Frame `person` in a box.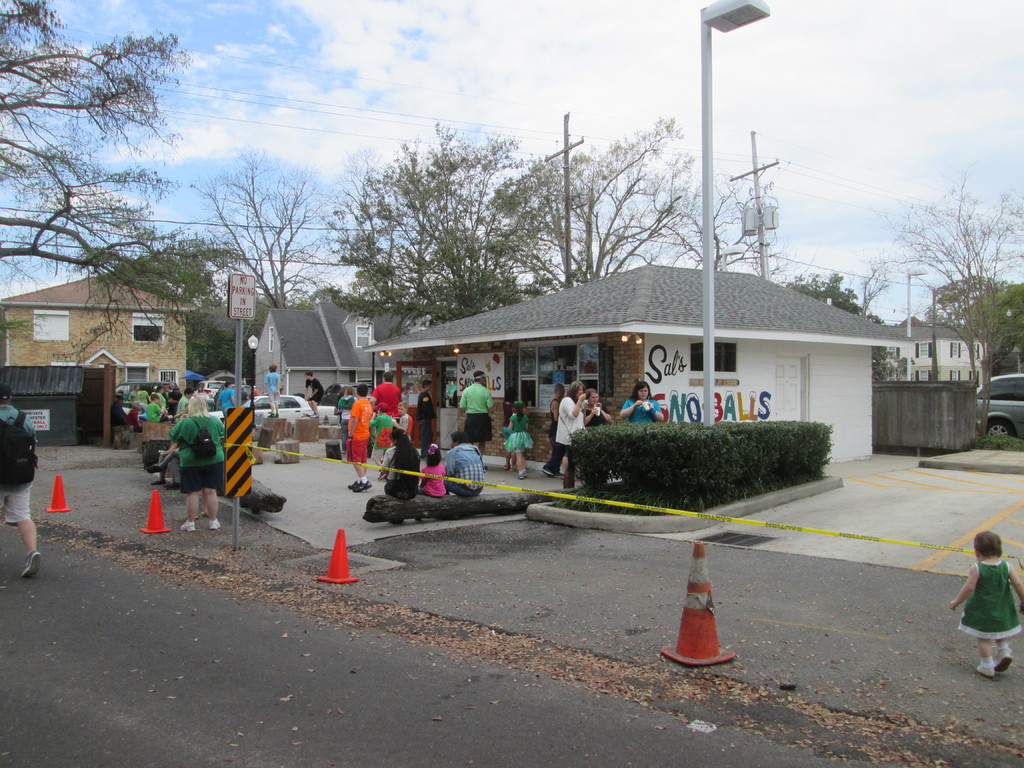
{"x1": 260, "y1": 365, "x2": 281, "y2": 419}.
